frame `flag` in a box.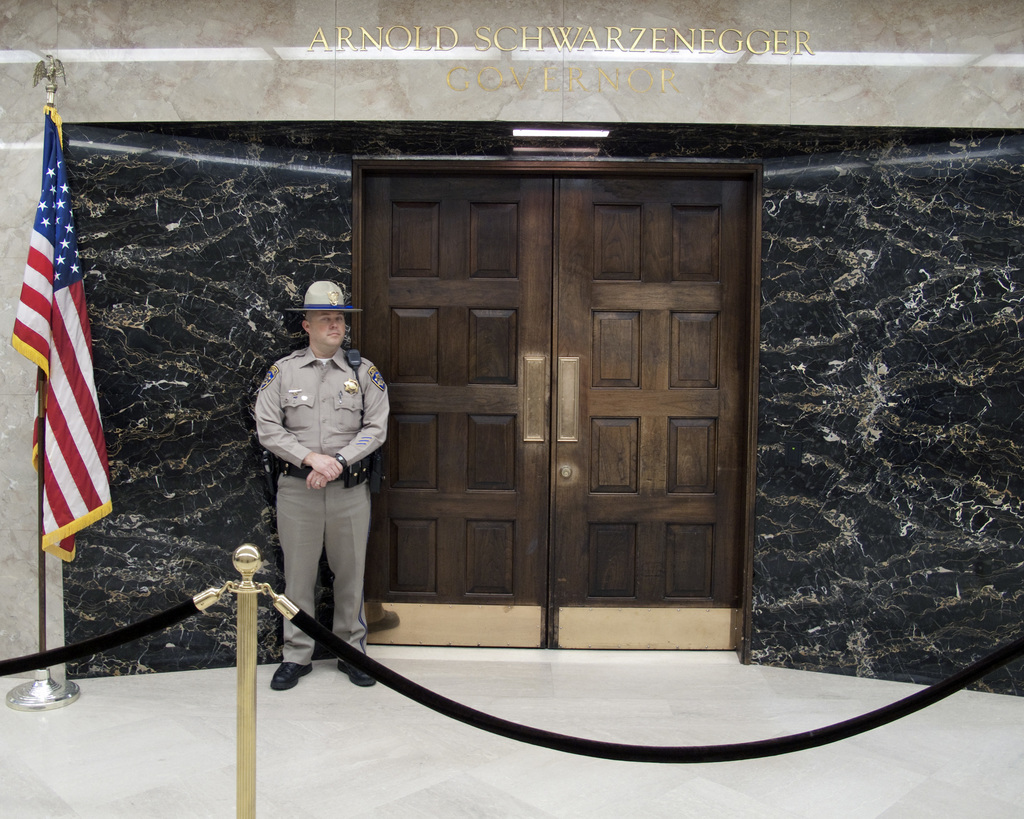
<box>0,129,106,569</box>.
